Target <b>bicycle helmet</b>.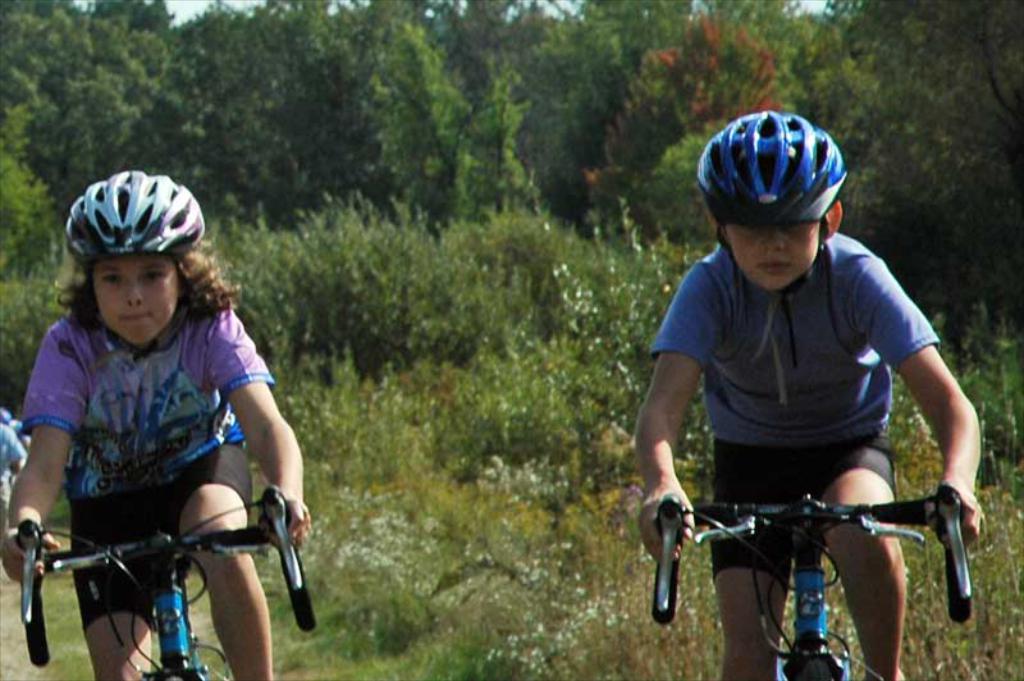
Target region: box=[55, 163, 200, 256].
